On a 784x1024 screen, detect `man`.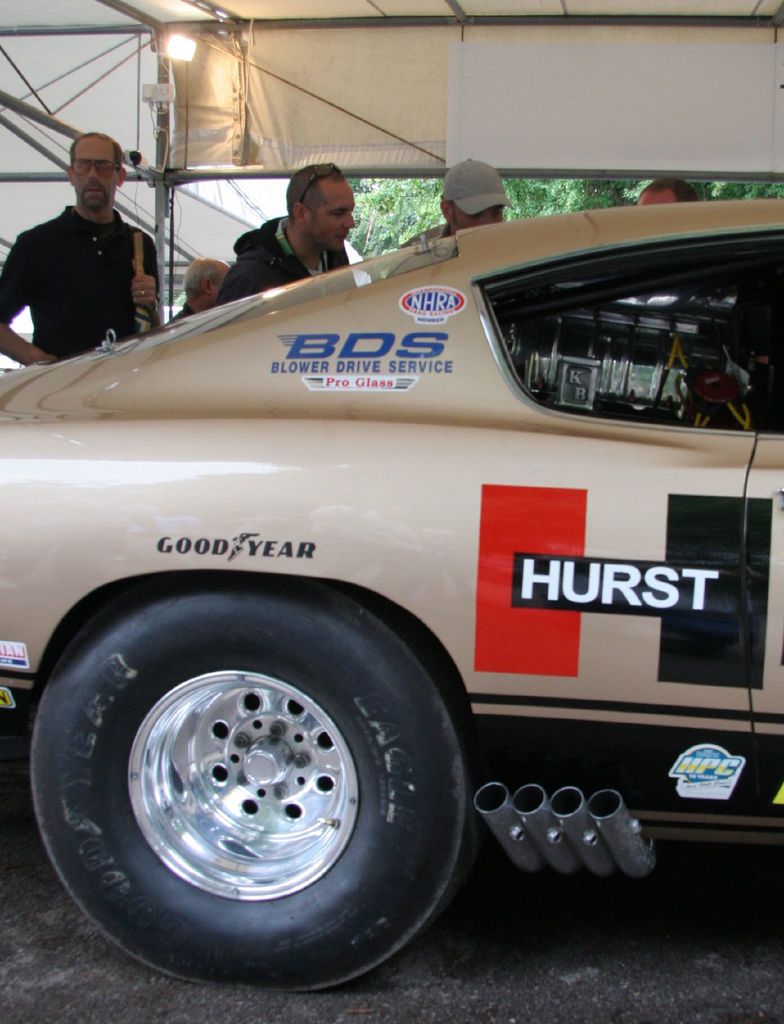
x1=207, y1=157, x2=395, y2=272.
